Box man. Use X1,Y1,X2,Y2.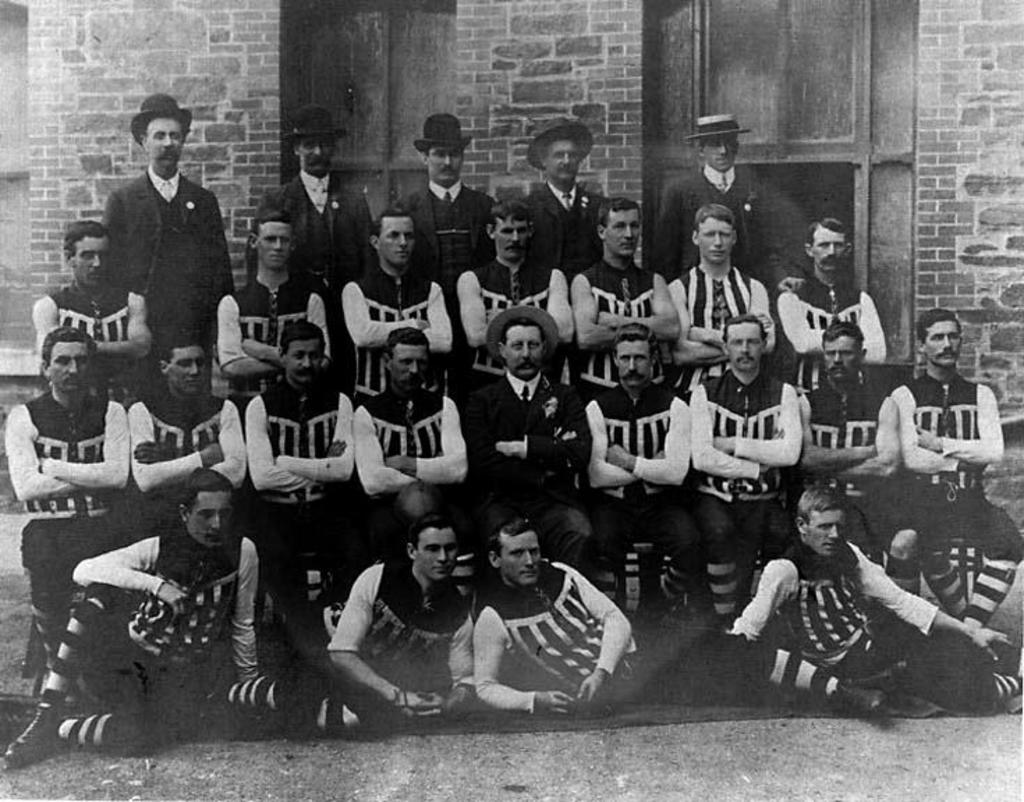
570,195,684,391.
